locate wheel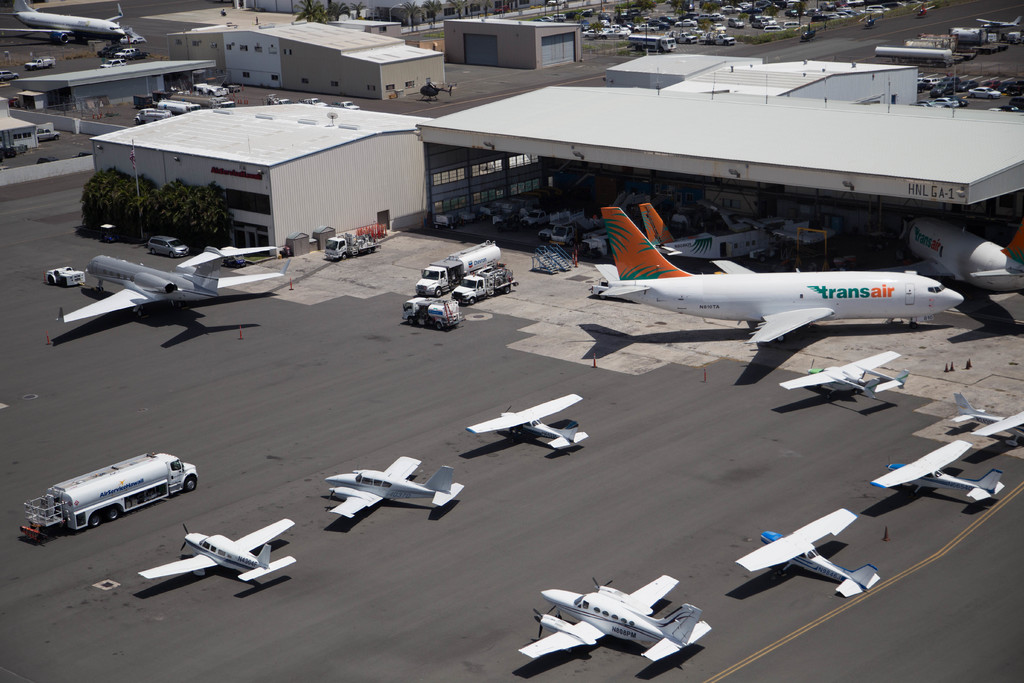
(x1=435, y1=290, x2=443, y2=299)
